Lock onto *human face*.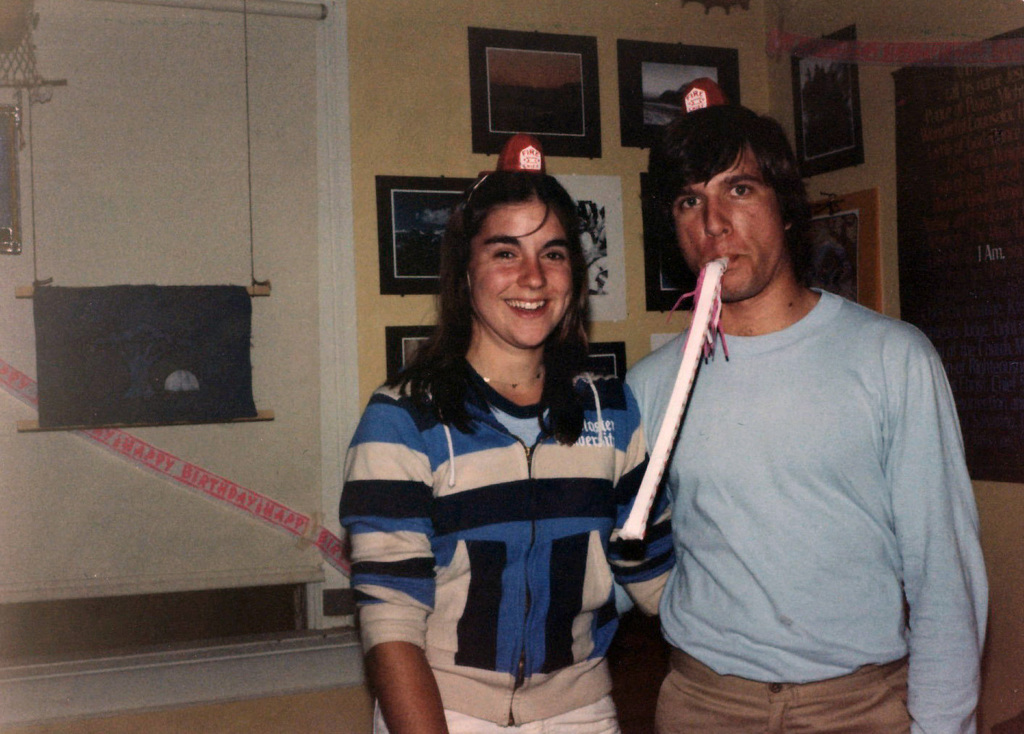
Locked: left=466, top=205, right=573, bottom=346.
